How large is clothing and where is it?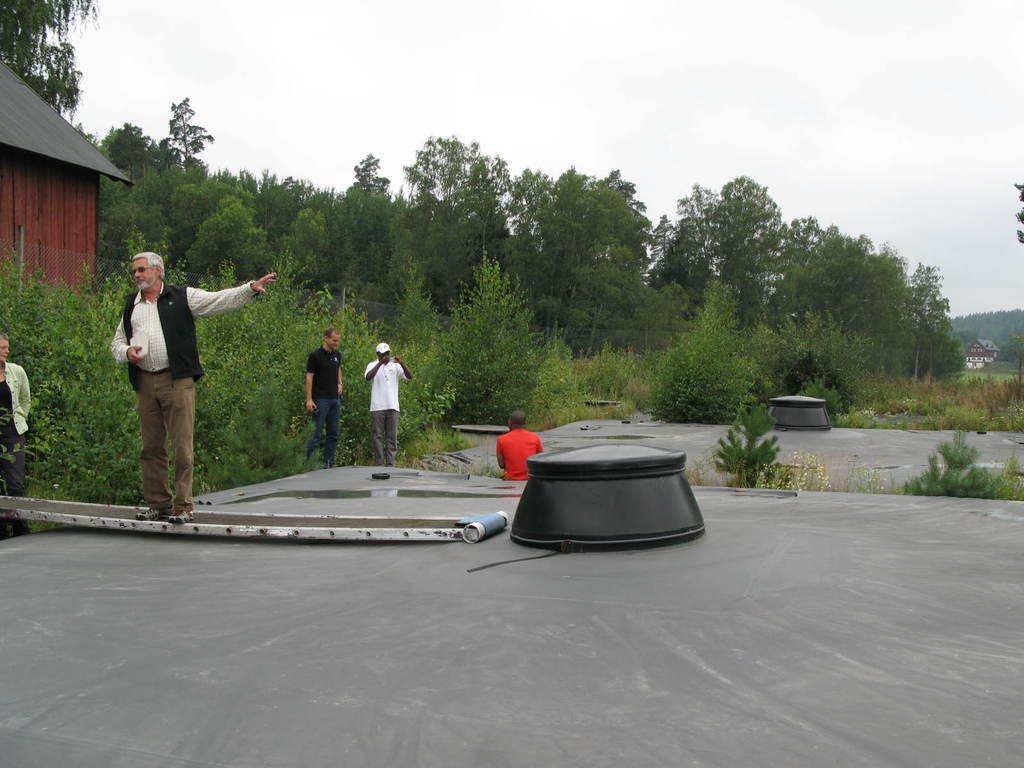
Bounding box: box(496, 429, 543, 481).
